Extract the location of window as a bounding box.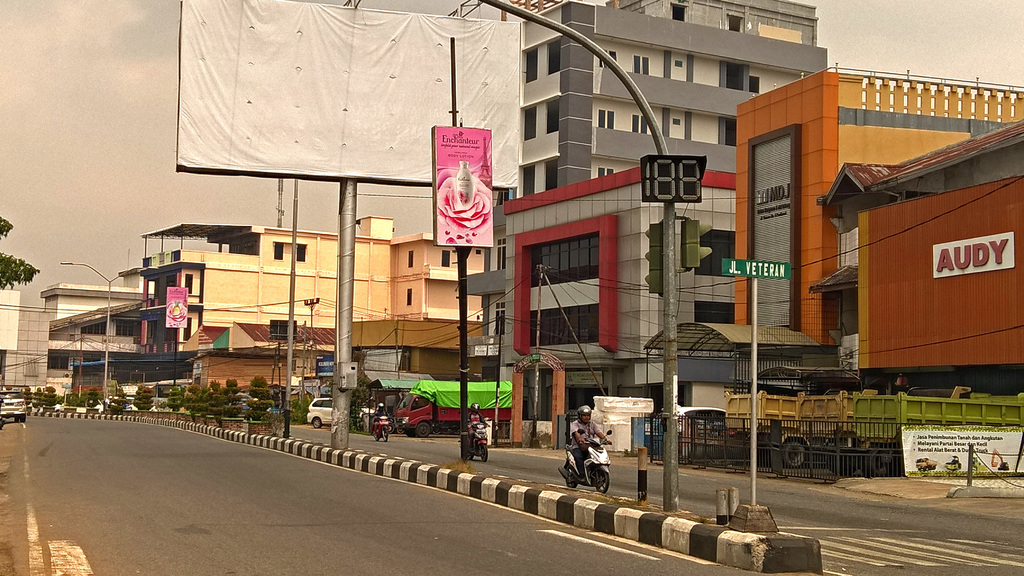
<region>409, 251, 413, 266</region>.
